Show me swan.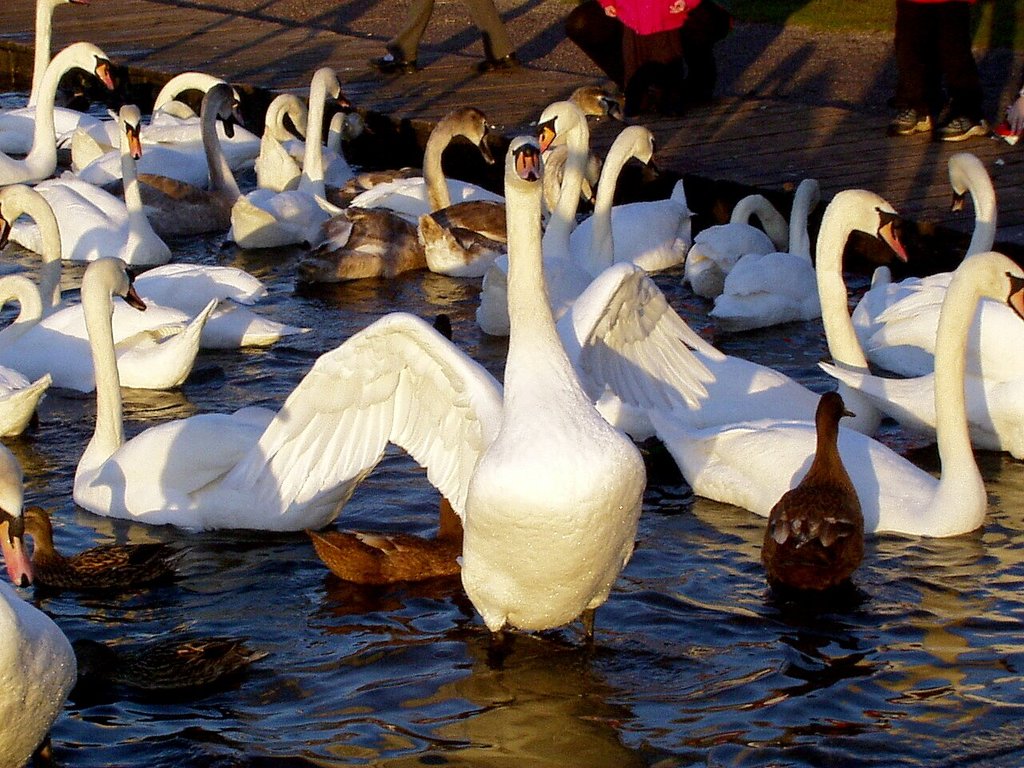
swan is here: <bbox>313, 86, 626, 232</bbox>.
